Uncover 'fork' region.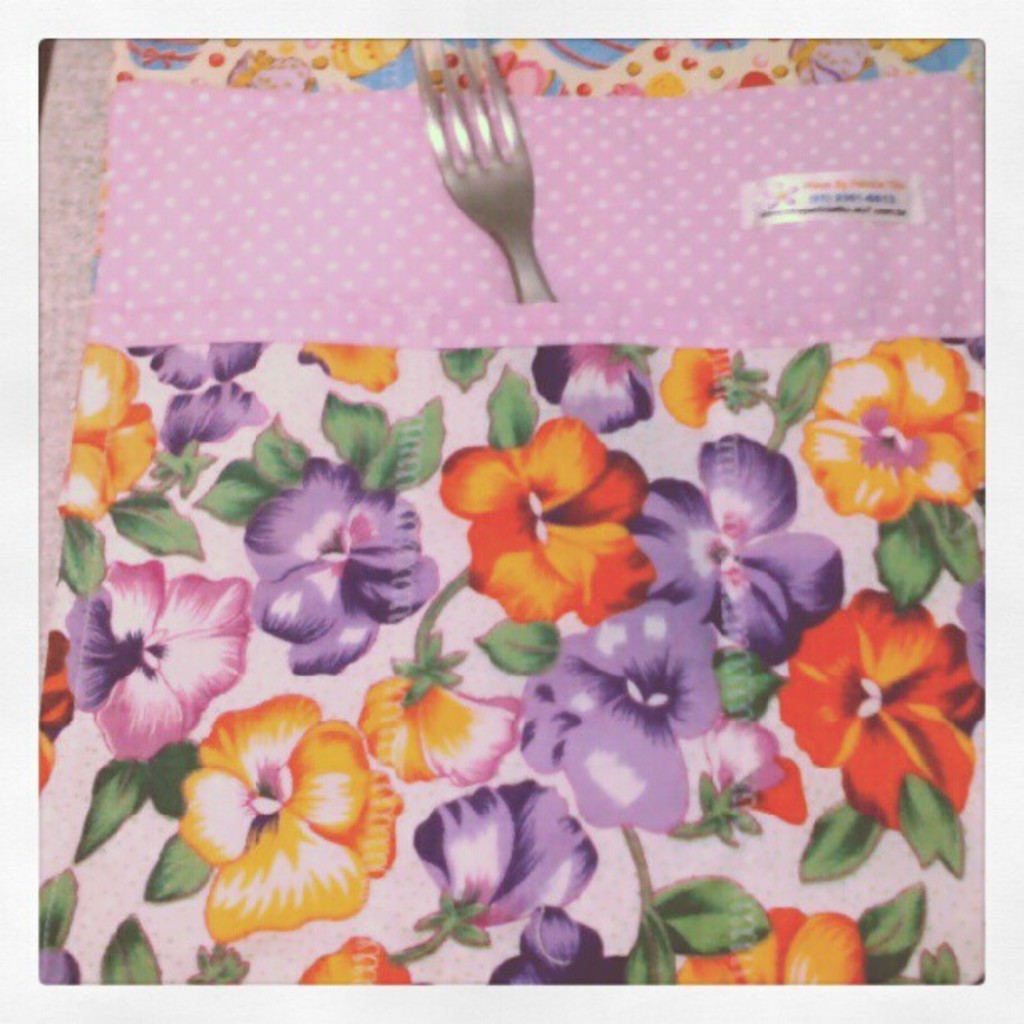
Uncovered: BBox(425, 85, 571, 293).
